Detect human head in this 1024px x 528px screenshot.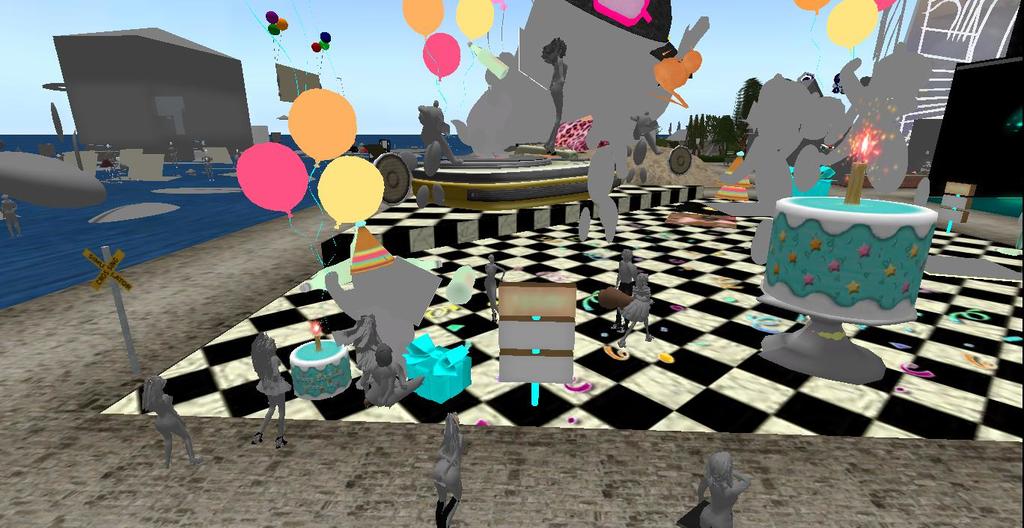
Detection: crop(252, 335, 276, 359).
